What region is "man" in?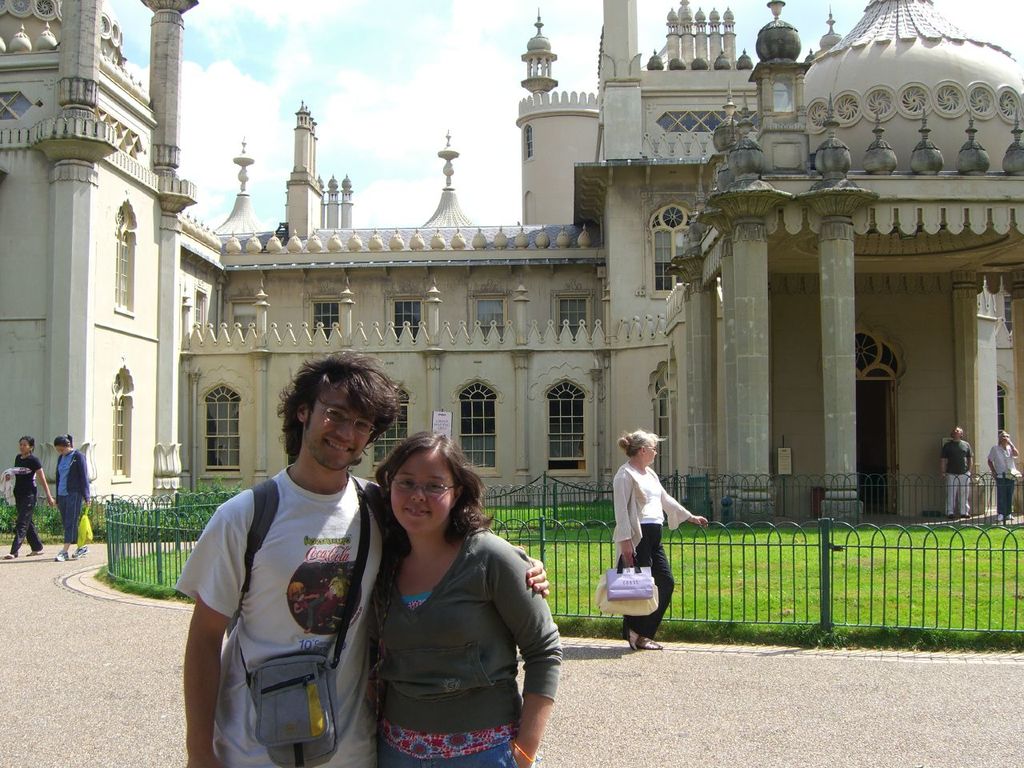
region(170, 363, 382, 767).
